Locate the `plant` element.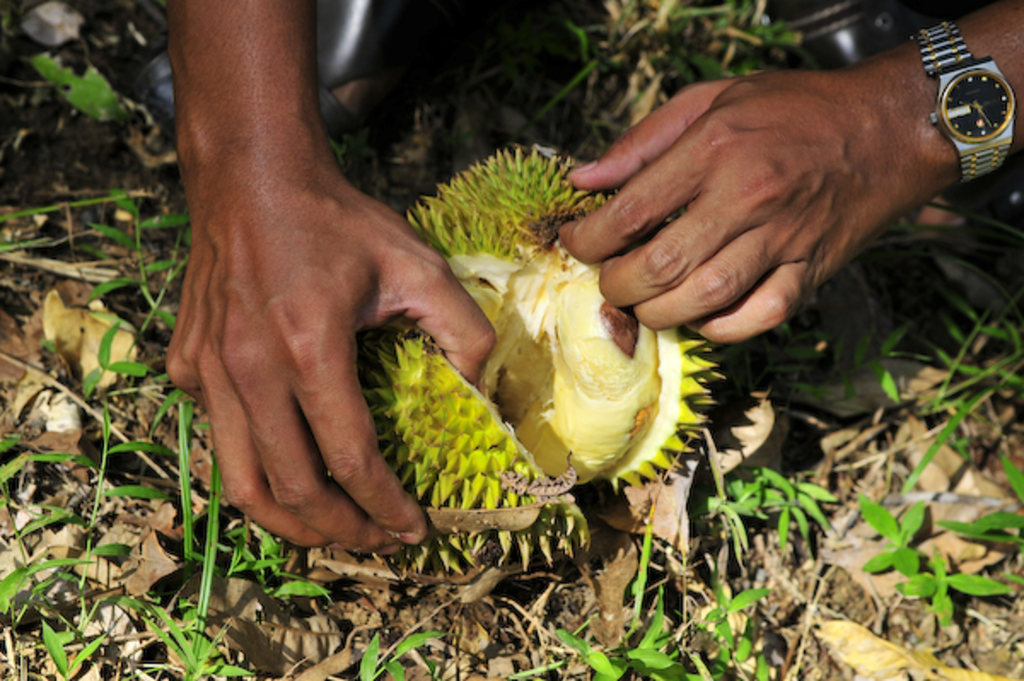
Element bbox: (903, 276, 1017, 481).
